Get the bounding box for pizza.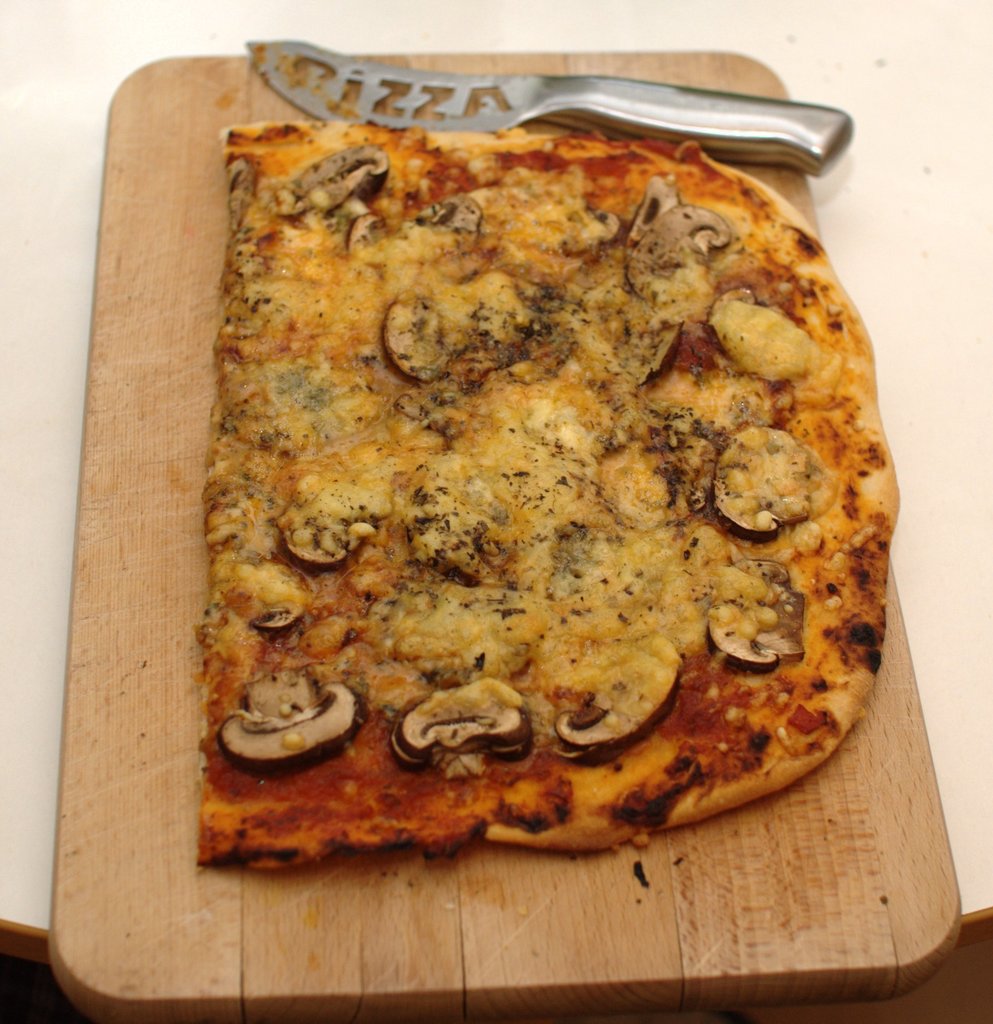
<region>146, 97, 917, 868</region>.
